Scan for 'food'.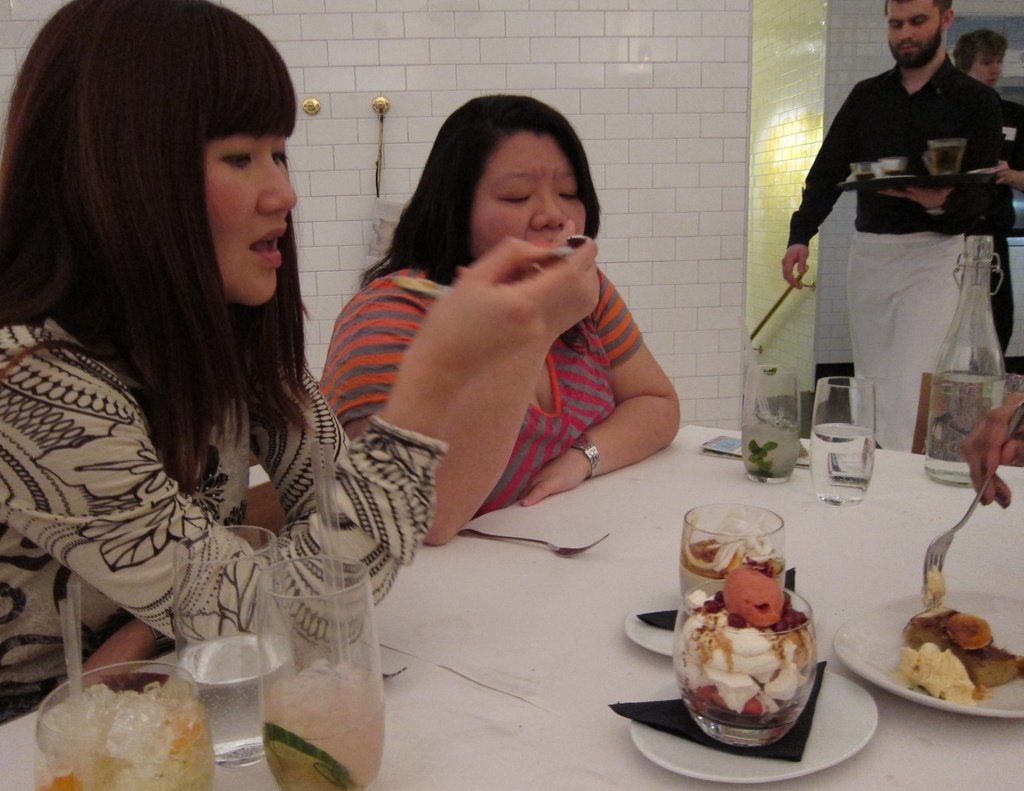
Scan result: (676,514,789,581).
